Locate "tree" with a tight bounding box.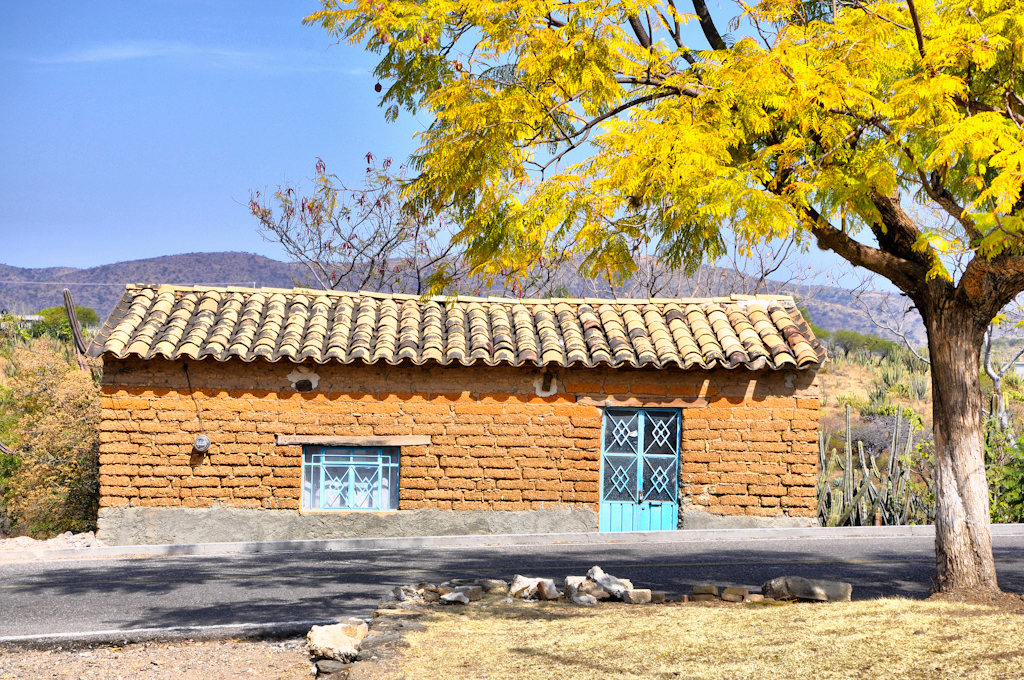
bbox=[39, 296, 100, 341].
